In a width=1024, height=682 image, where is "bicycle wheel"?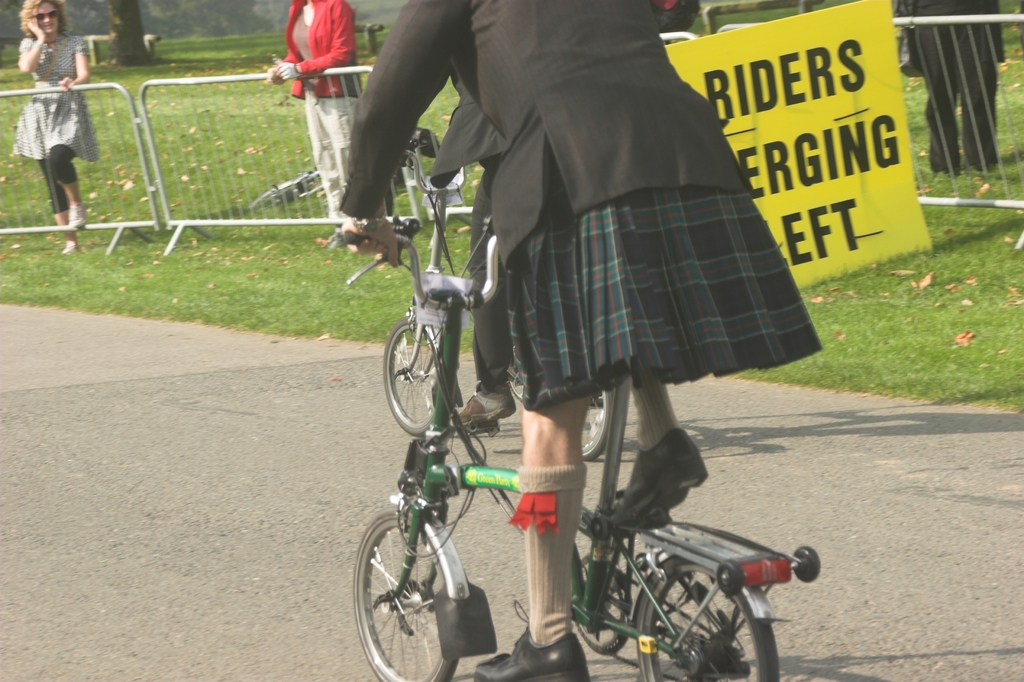
[384,316,435,433].
